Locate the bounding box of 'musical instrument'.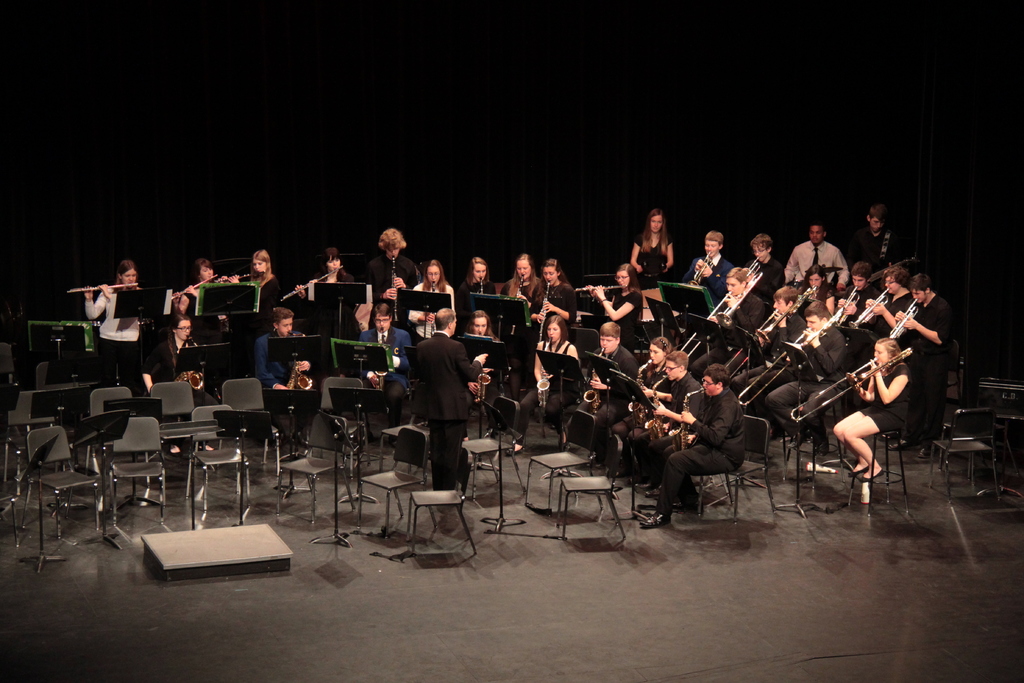
Bounding box: box=[582, 344, 612, 403].
